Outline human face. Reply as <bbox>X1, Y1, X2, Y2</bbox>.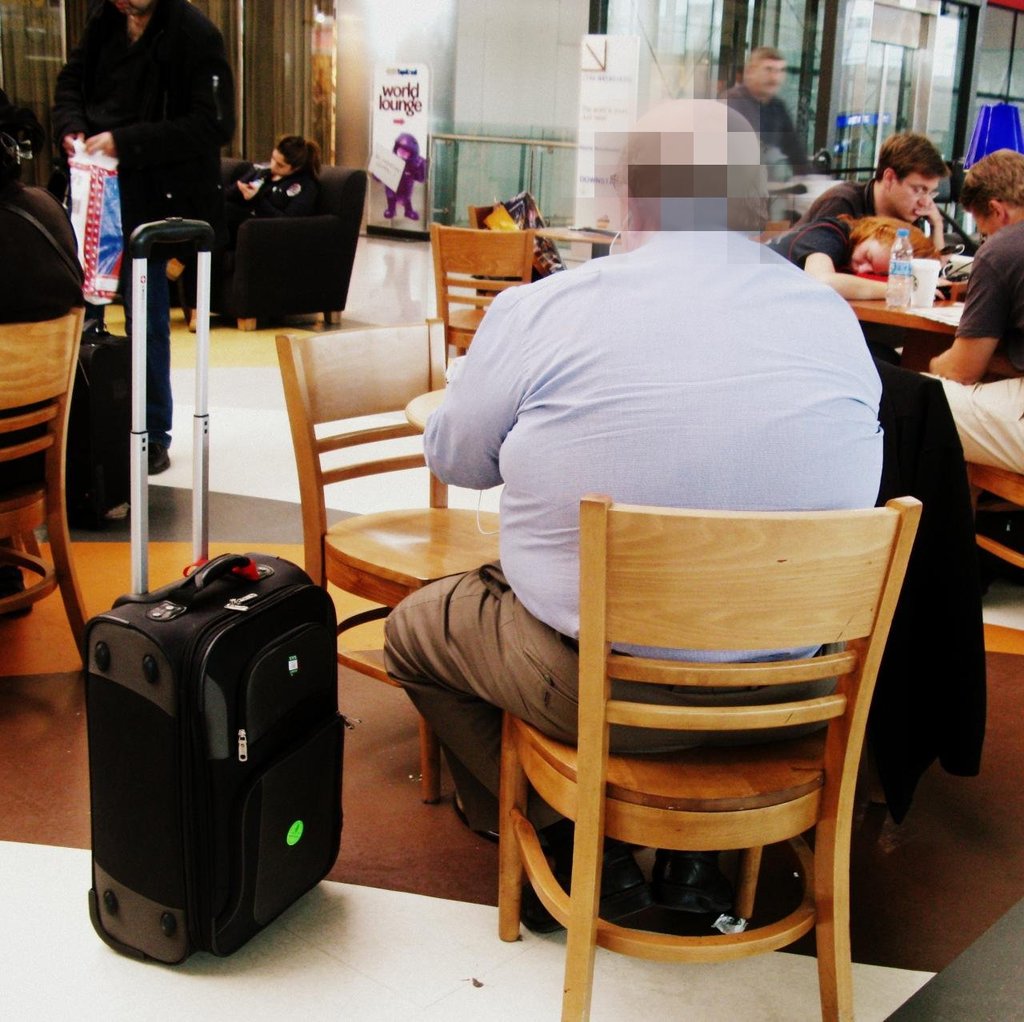
<bbox>749, 54, 786, 93</bbox>.
